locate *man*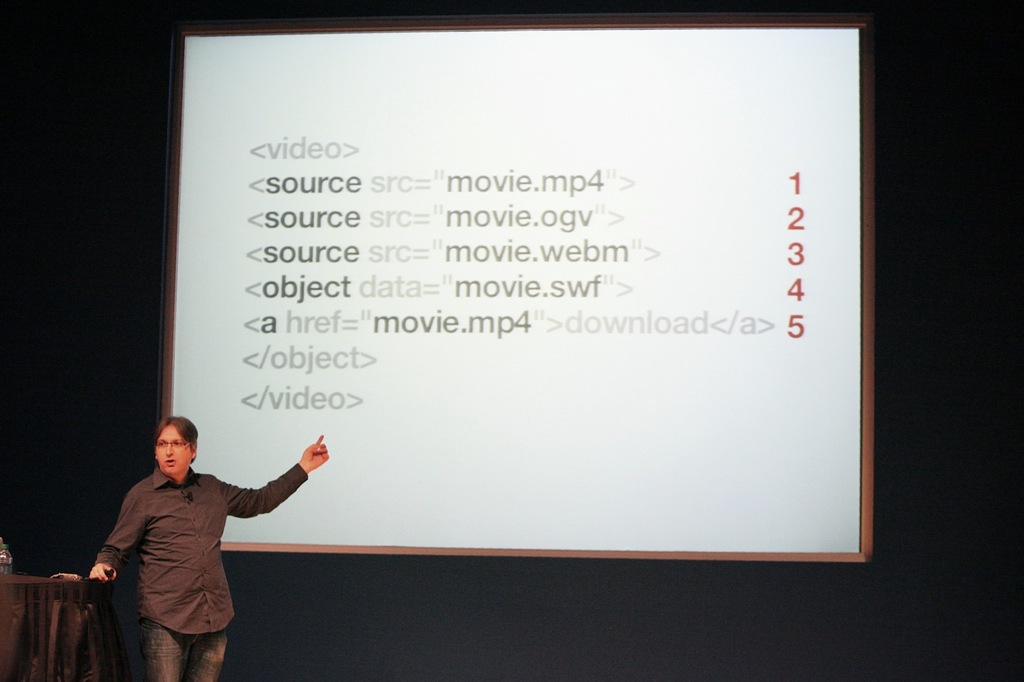
85:407:308:681
